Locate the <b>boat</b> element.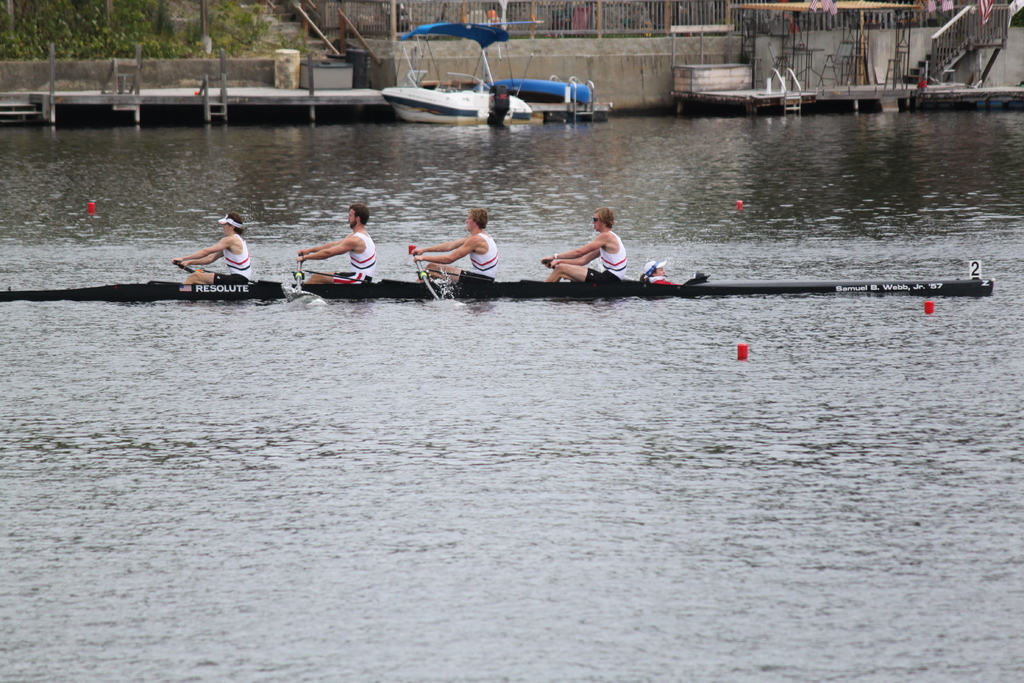
Element bbox: <region>0, 243, 998, 304</region>.
